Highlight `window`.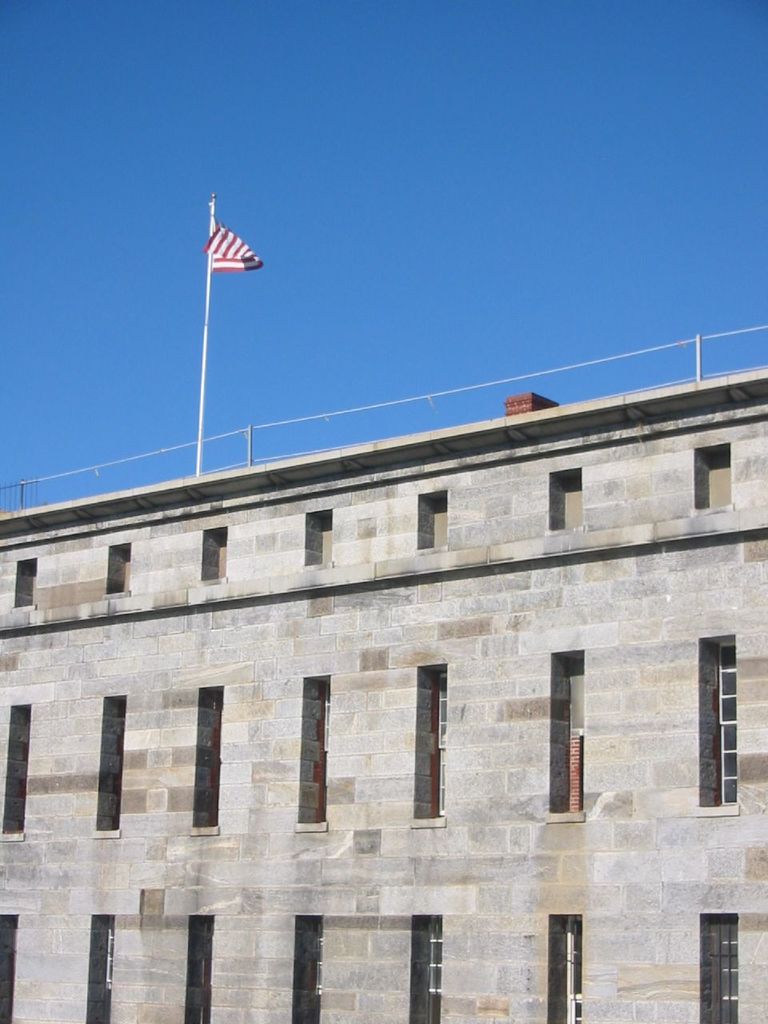
Highlighted region: x1=302 y1=671 x2=330 y2=828.
